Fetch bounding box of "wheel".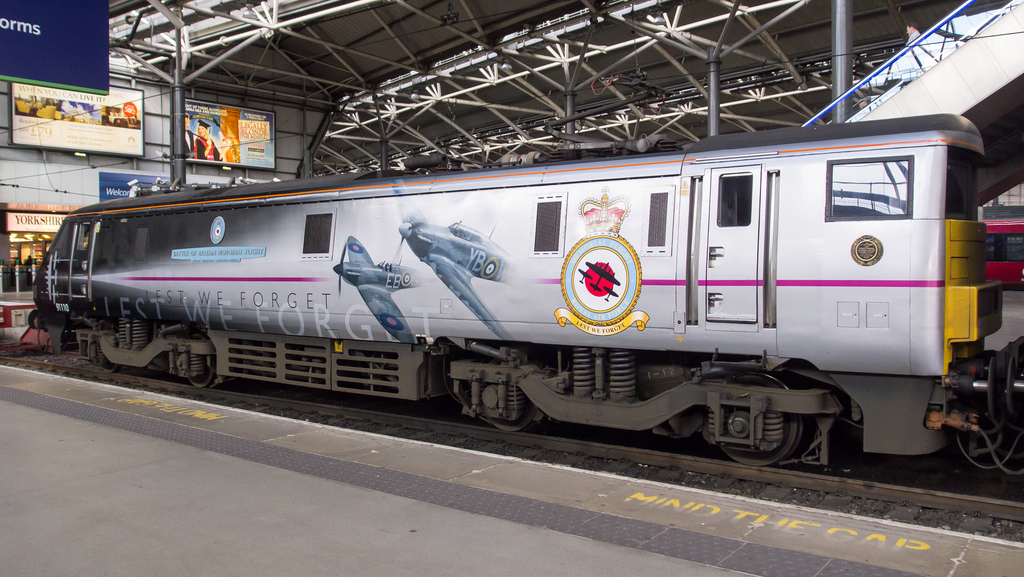
Bbox: (x1=707, y1=372, x2=806, y2=468).
